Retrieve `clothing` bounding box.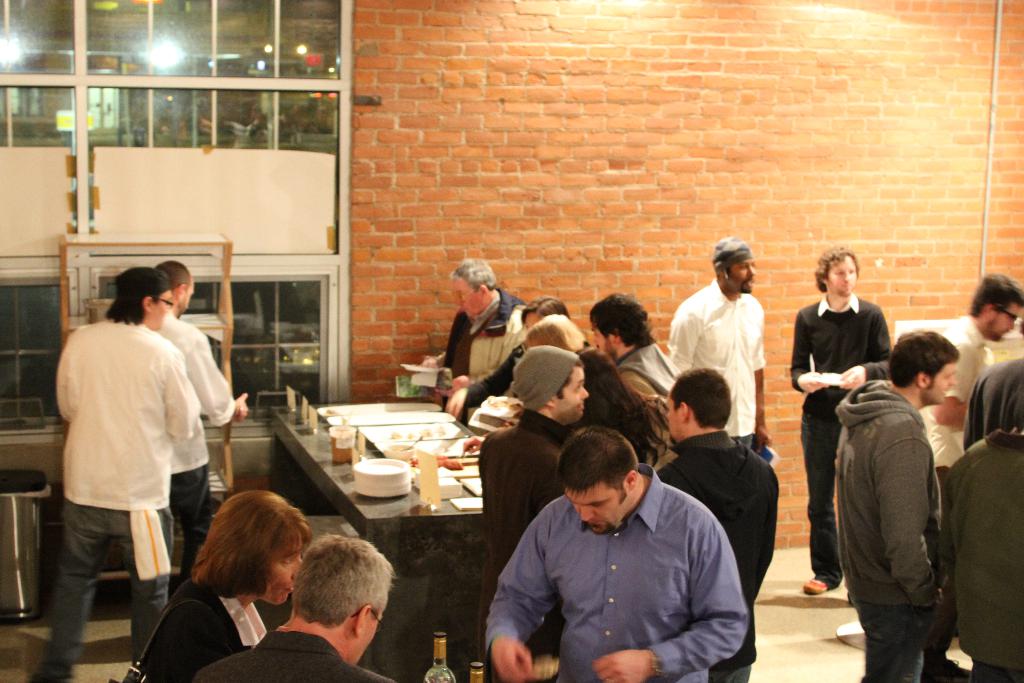
Bounding box: select_region(662, 241, 766, 447).
